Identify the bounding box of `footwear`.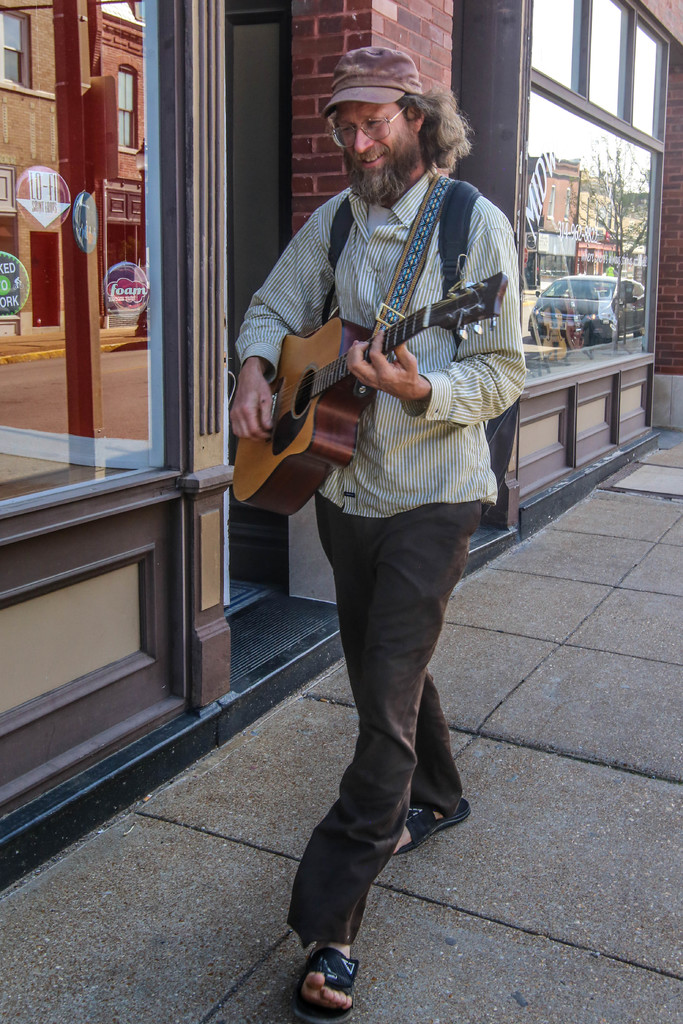
BBox(393, 803, 470, 854).
